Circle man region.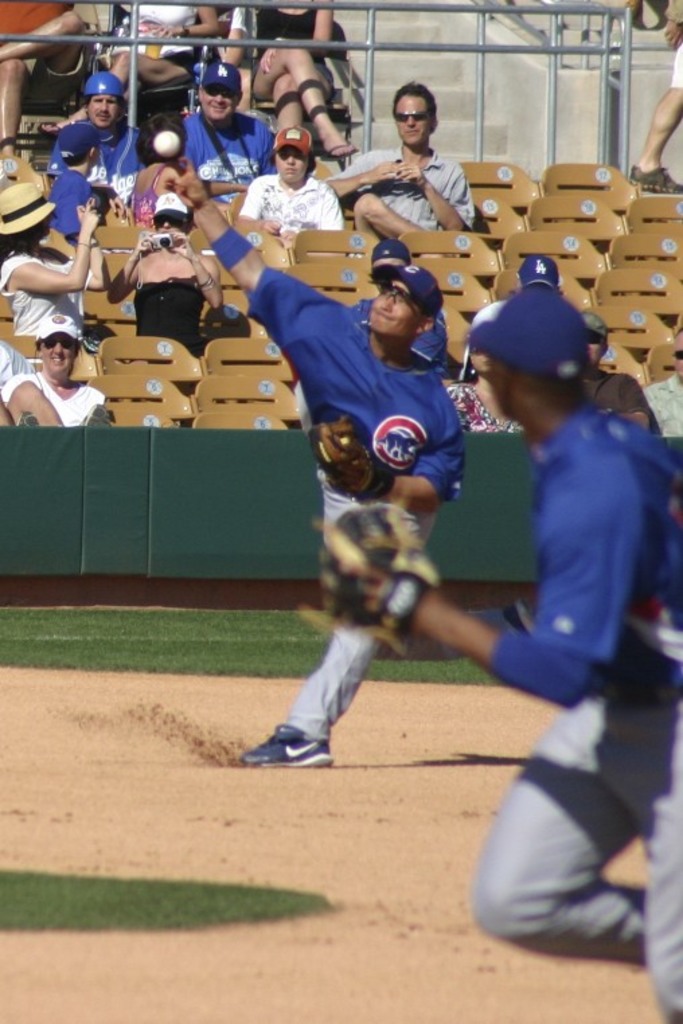
Region: select_region(182, 65, 276, 199).
